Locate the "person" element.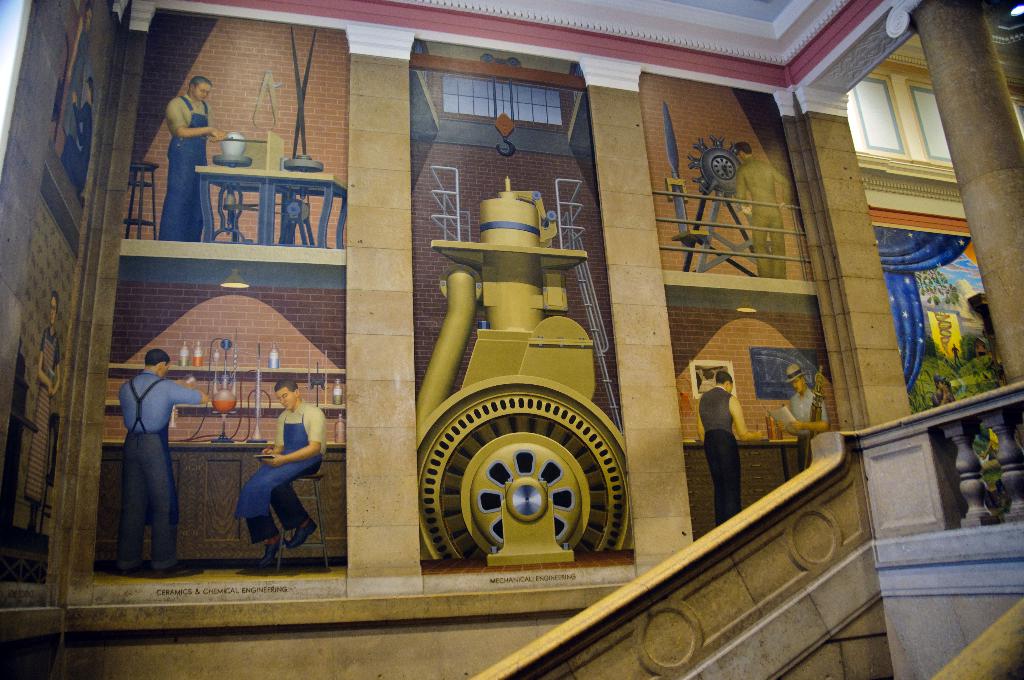
Element bbox: [x1=689, y1=364, x2=762, y2=520].
